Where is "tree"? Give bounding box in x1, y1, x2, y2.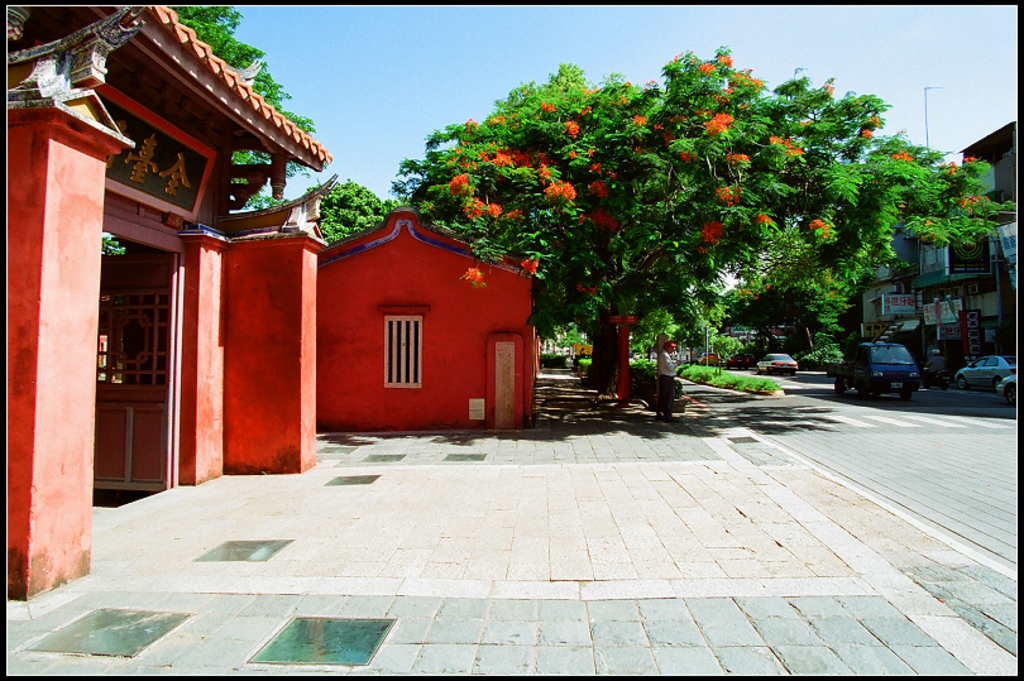
316, 24, 968, 393.
